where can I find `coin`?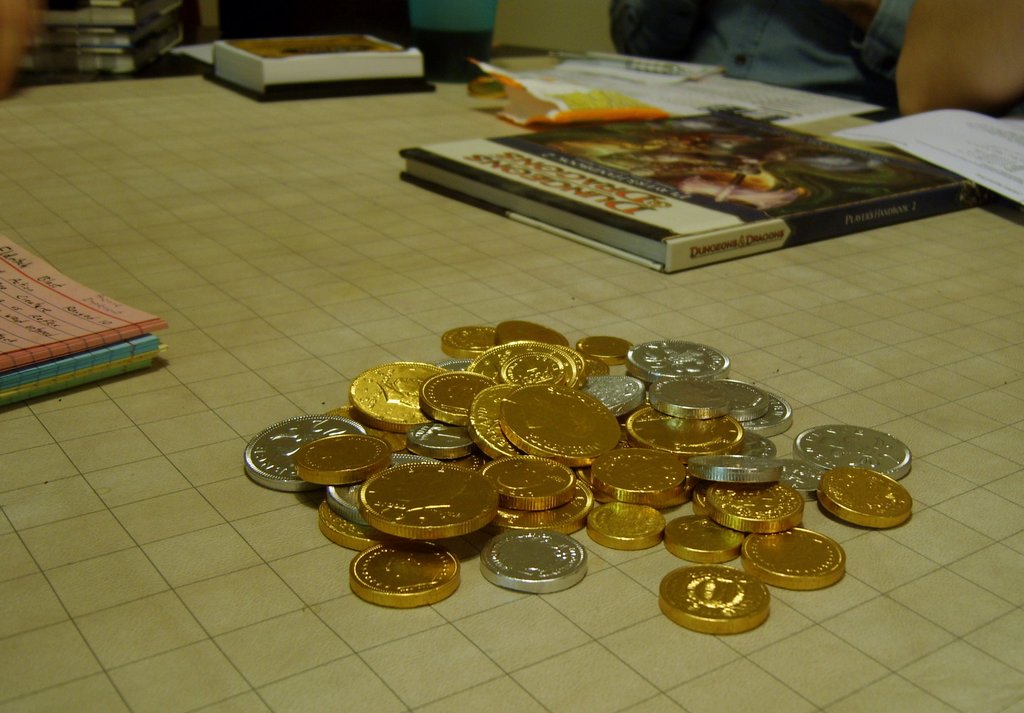
You can find it at l=739, t=526, r=849, b=596.
